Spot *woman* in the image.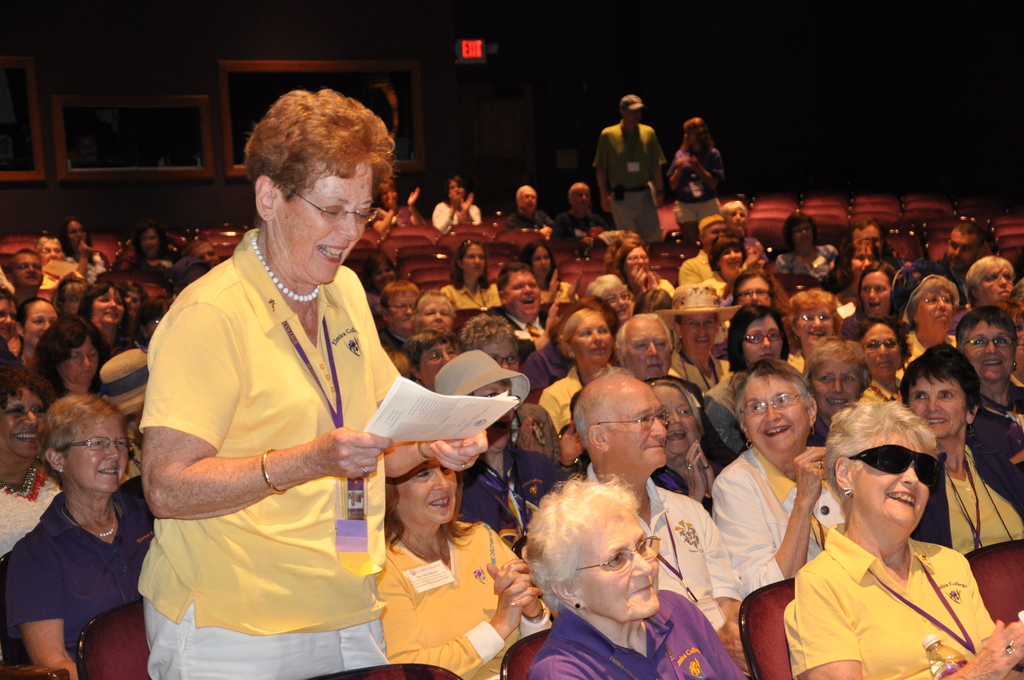
*woman* found at box=[785, 288, 841, 353].
